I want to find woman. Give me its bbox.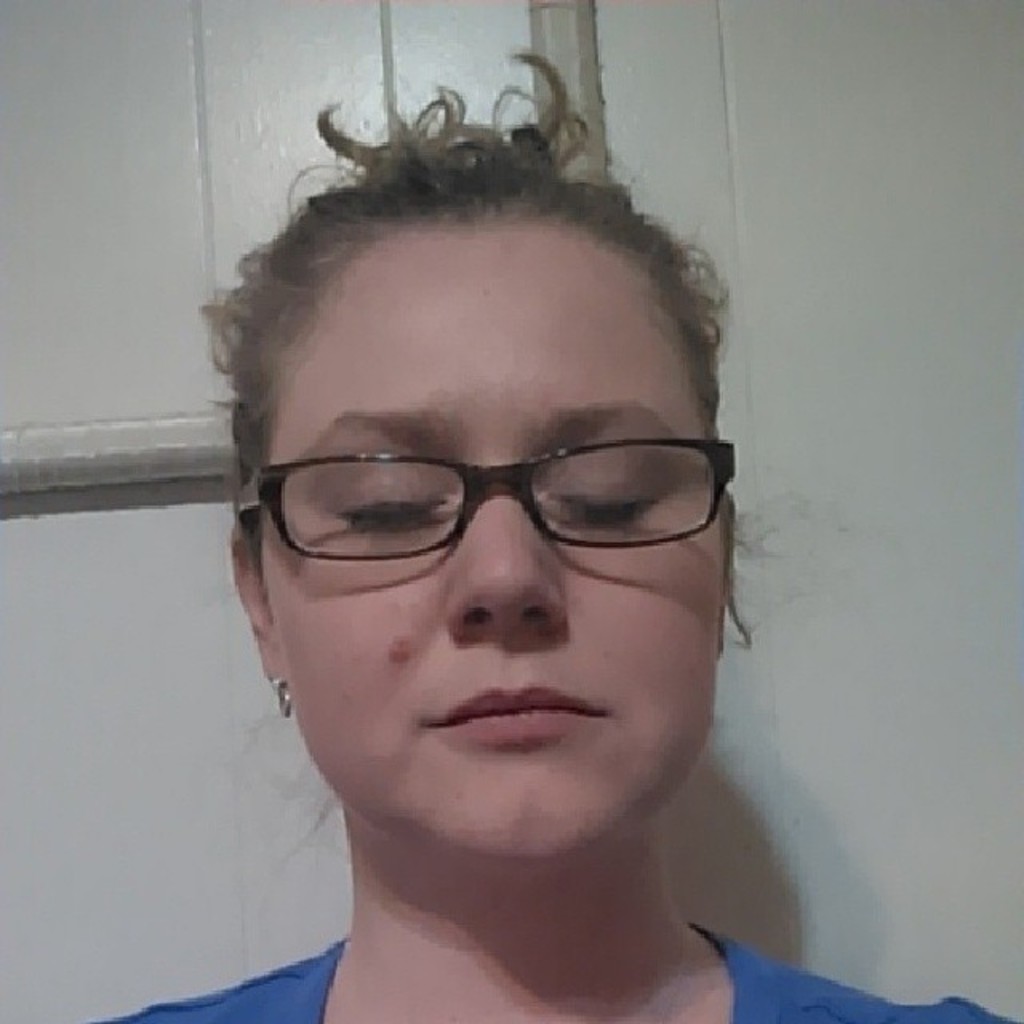
78, 56, 1022, 1022.
